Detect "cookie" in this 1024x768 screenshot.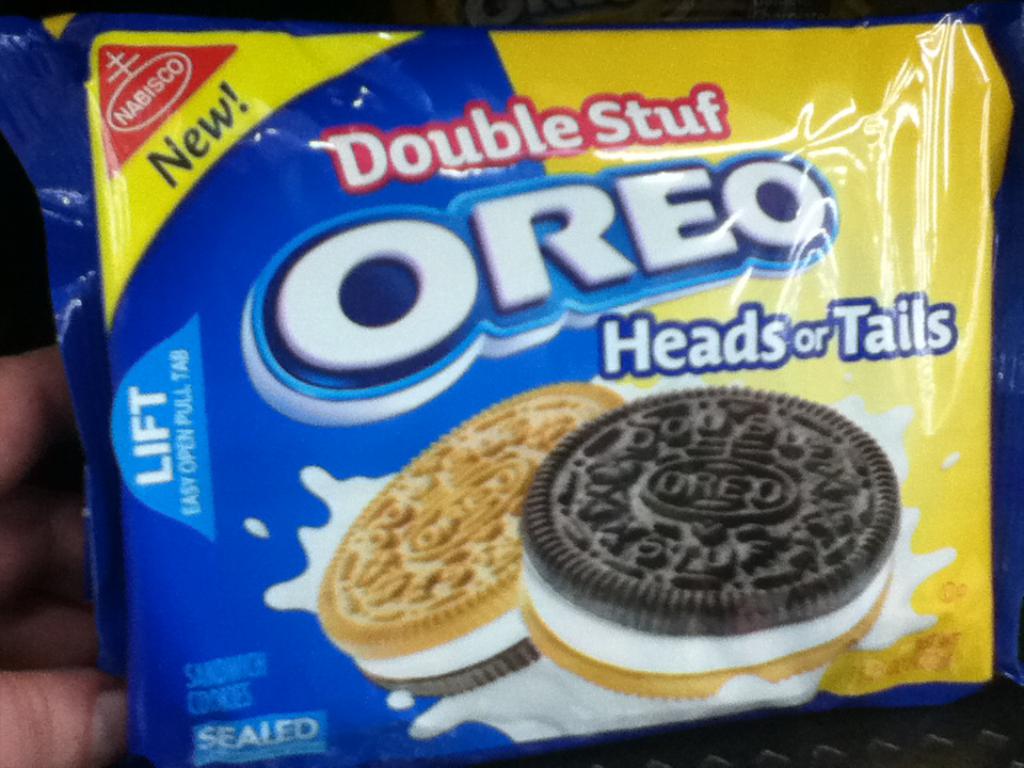
Detection: crop(310, 372, 625, 699).
